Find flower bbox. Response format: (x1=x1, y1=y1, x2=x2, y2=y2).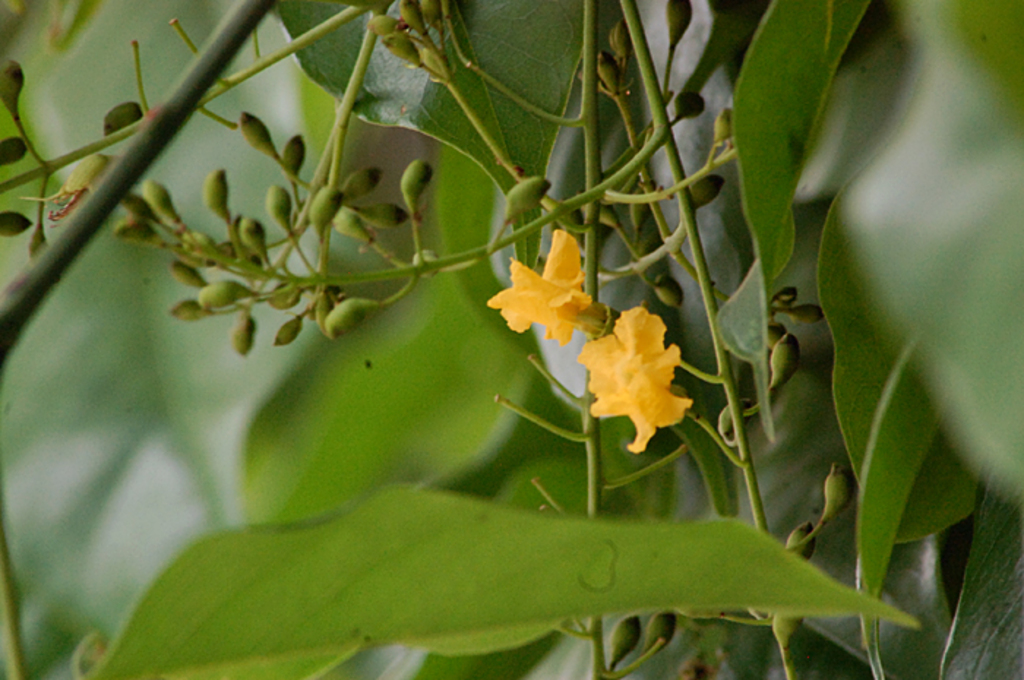
(x1=821, y1=458, x2=856, y2=524).
